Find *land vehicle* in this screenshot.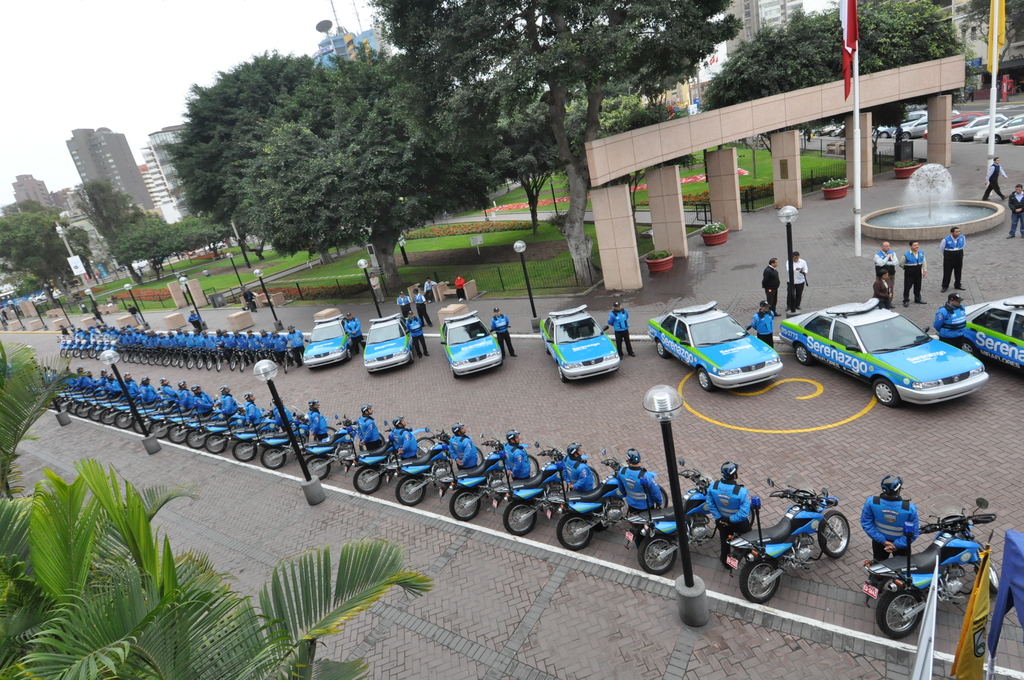
The bounding box for *land vehicle* is pyautogui.locateOnScreen(438, 309, 503, 382).
